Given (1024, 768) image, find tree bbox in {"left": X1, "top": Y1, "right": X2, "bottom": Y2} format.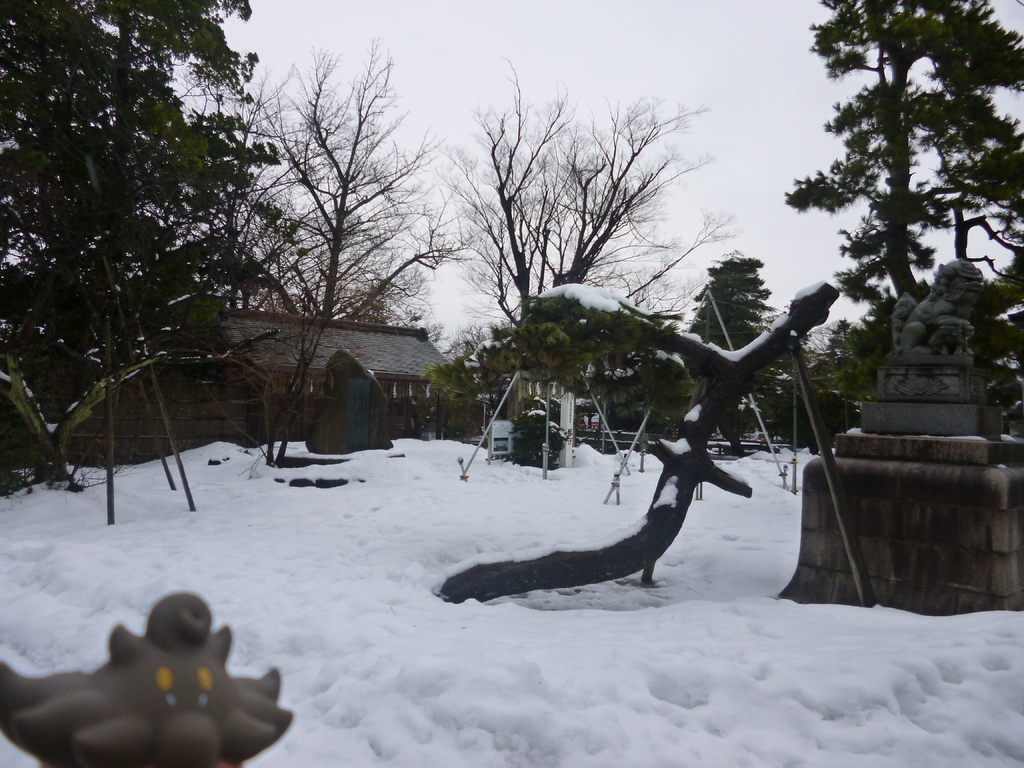
{"left": 225, "top": 27, "right": 484, "bottom": 454}.
